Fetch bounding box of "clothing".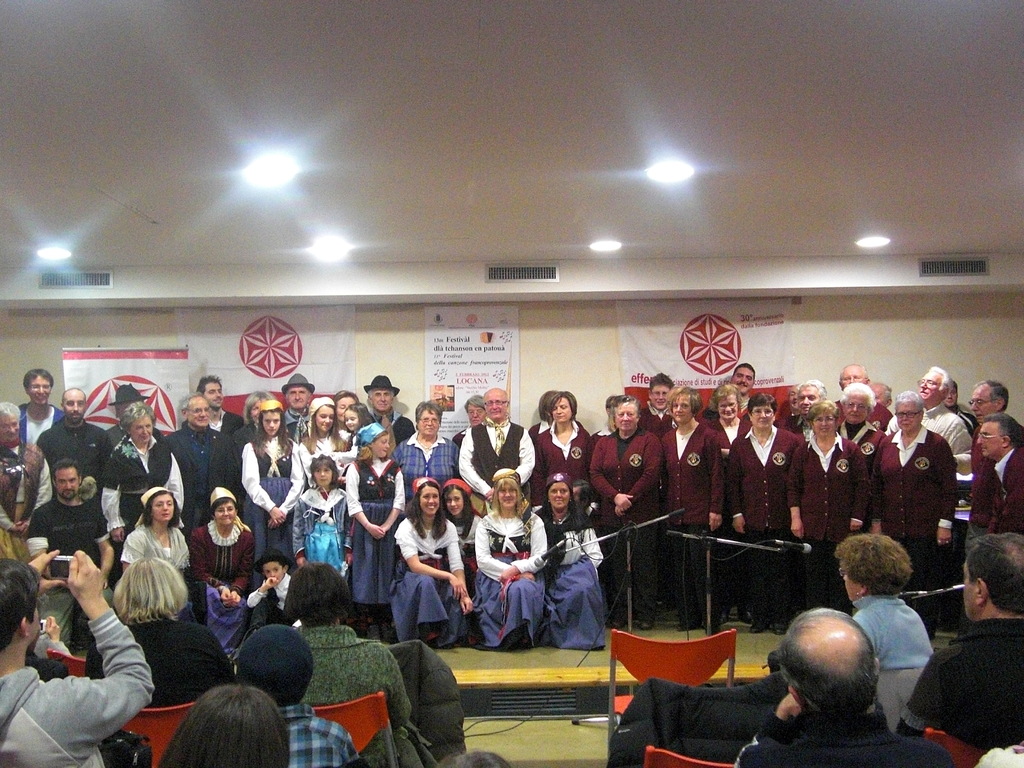
Bbox: BBox(22, 499, 112, 573).
